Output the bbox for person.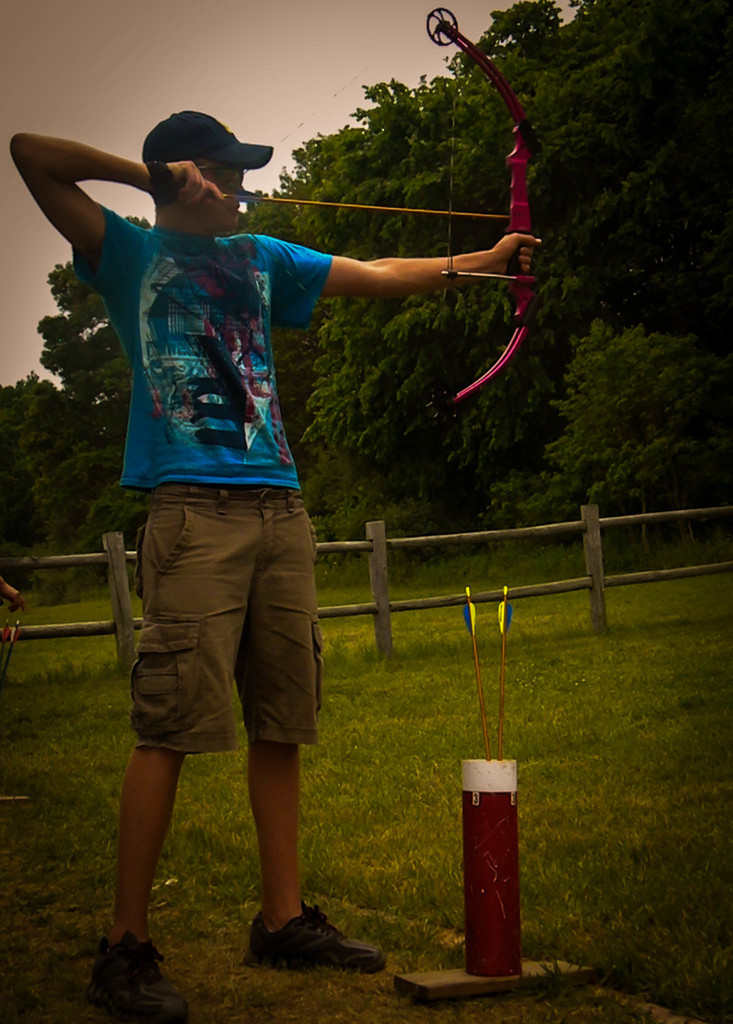
[8,111,539,1023].
